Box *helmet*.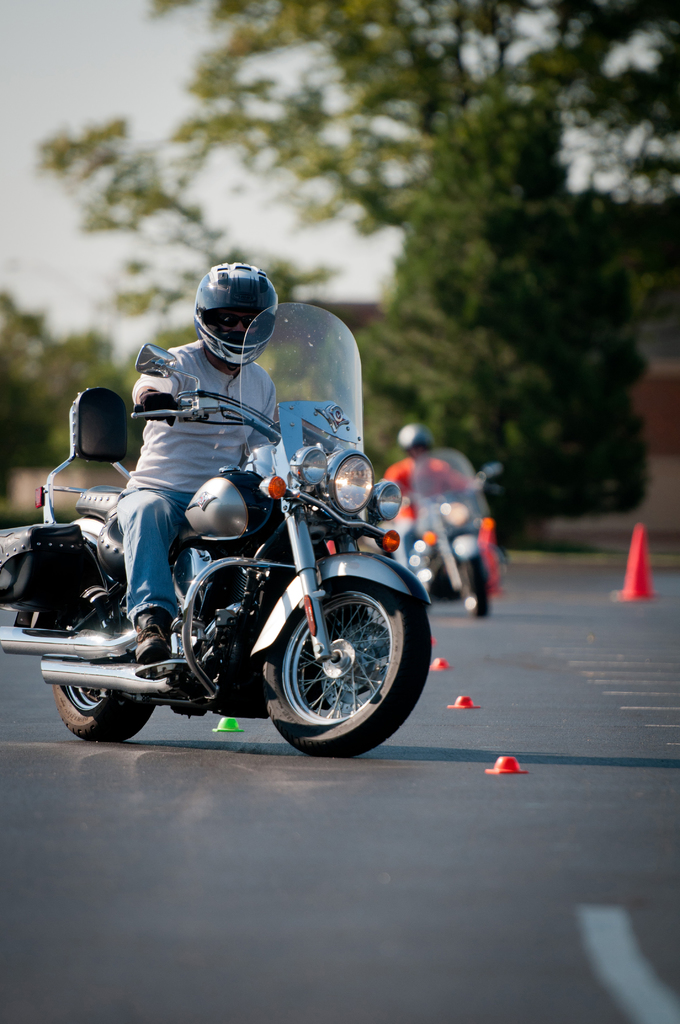
x1=395, y1=425, x2=435, y2=458.
